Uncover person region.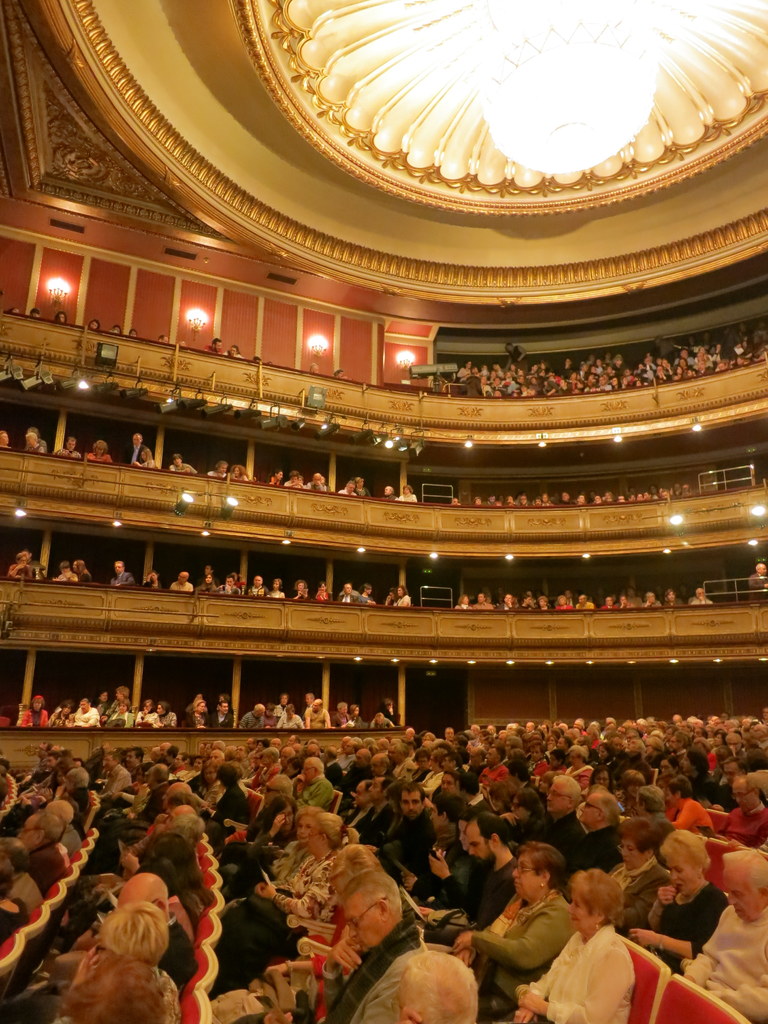
Uncovered: locate(195, 575, 214, 594).
